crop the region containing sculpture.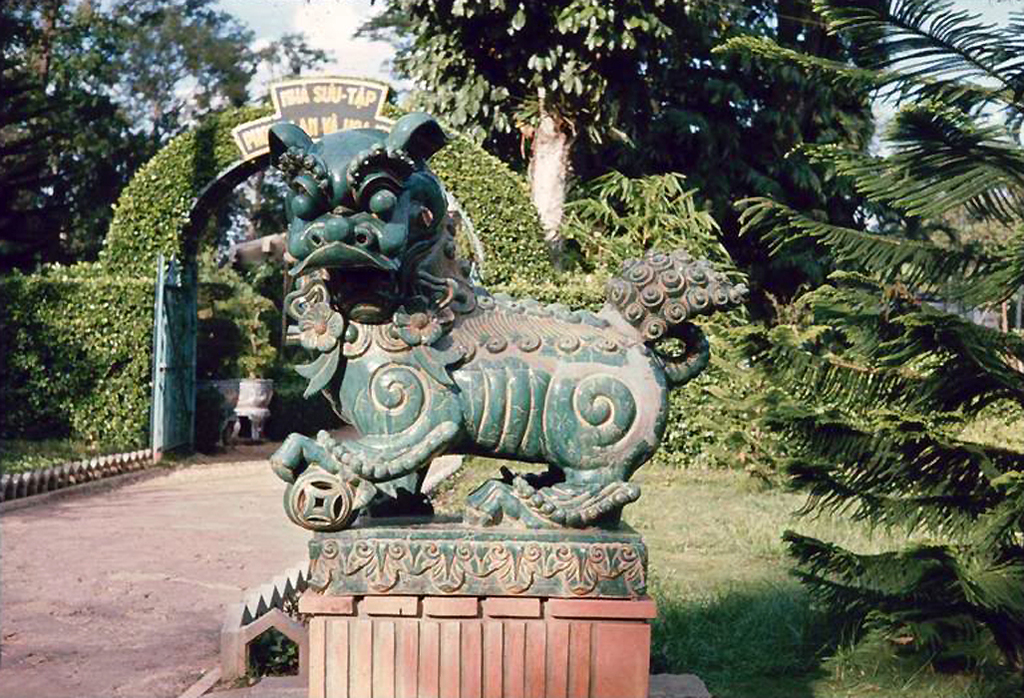
Crop region: bbox(256, 97, 756, 549).
